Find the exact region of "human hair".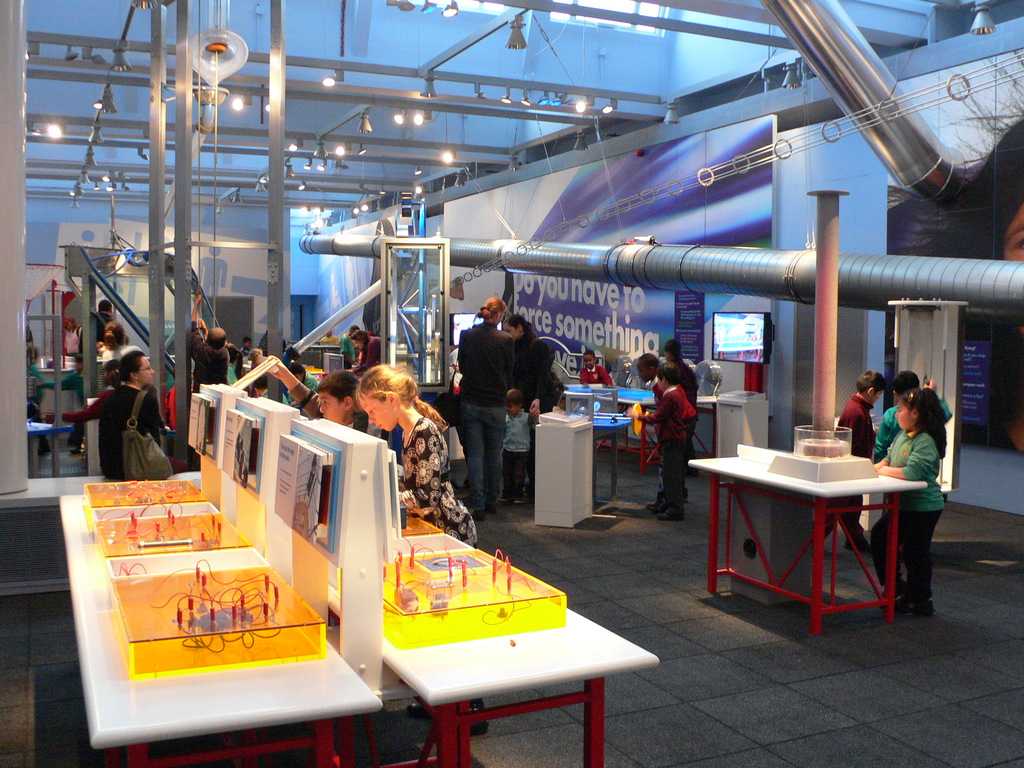
Exact region: <bbox>504, 388, 525, 405</bbox>.
